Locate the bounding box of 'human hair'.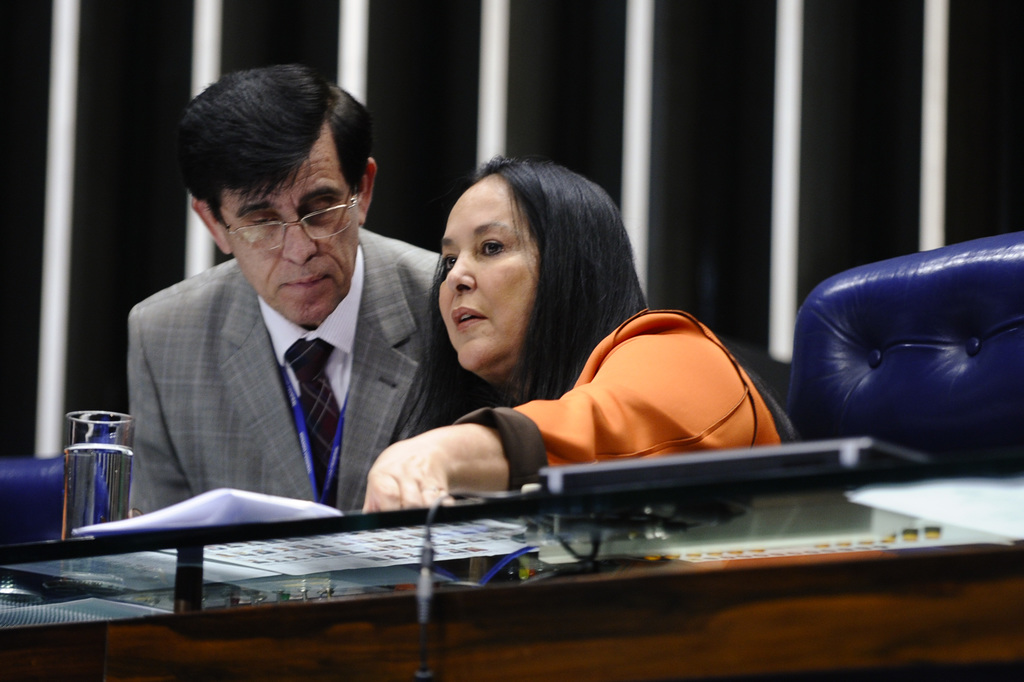
Bounding box: locate(175, 61, 375, 229).
